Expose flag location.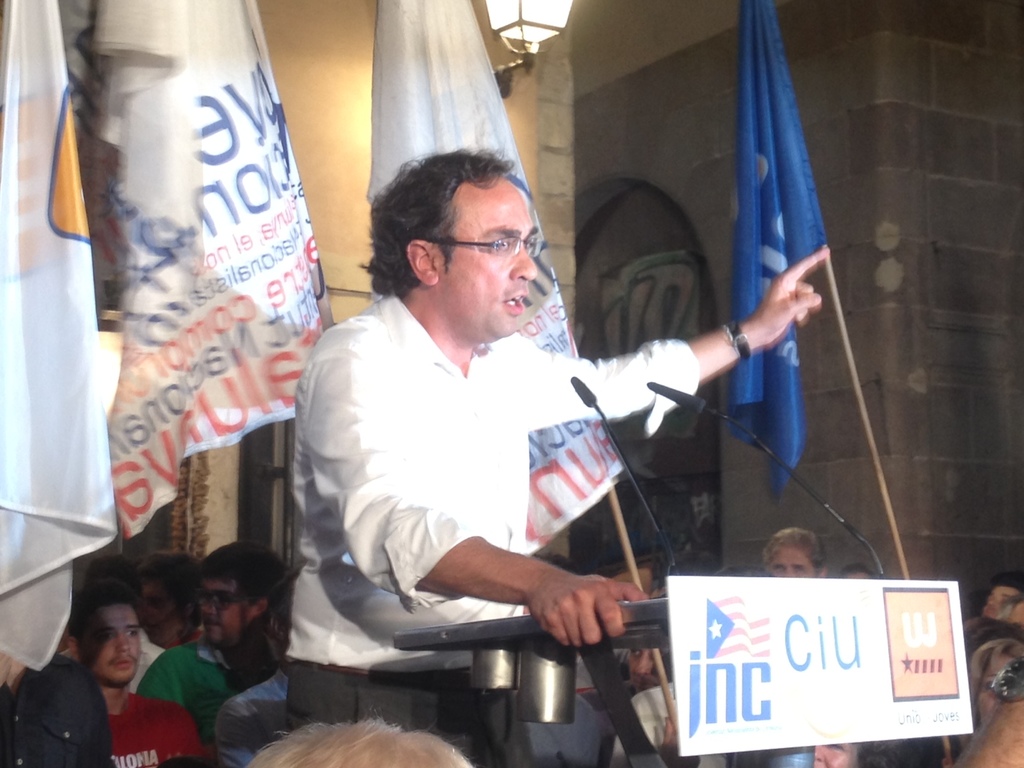
Exposed at rect(103, 0, 344, 541).
